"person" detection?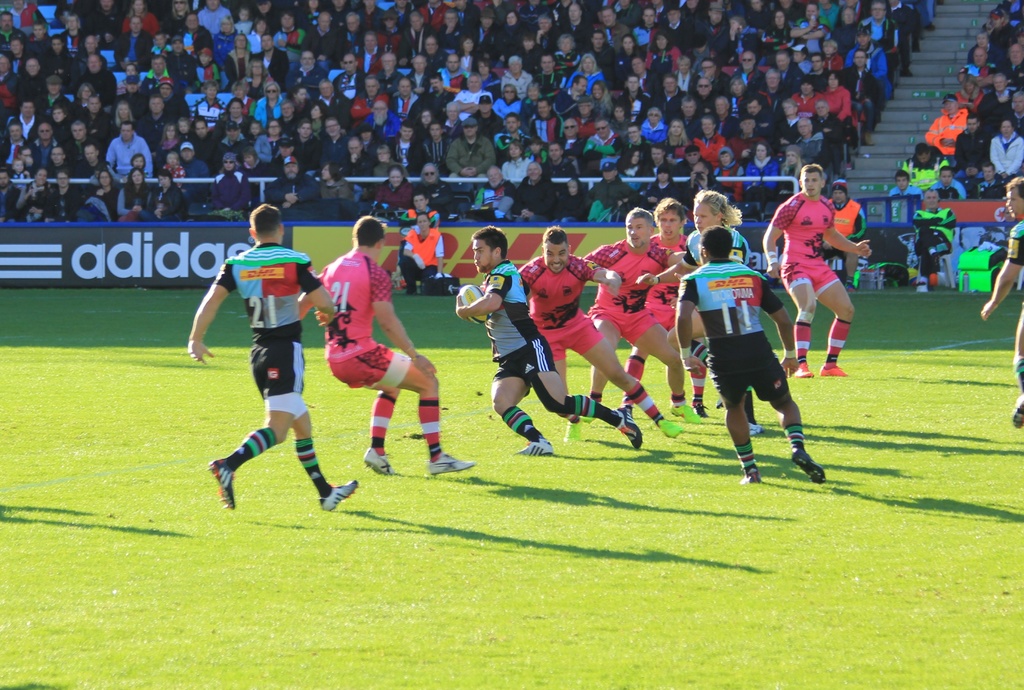
(654, 222, 829, 496)
